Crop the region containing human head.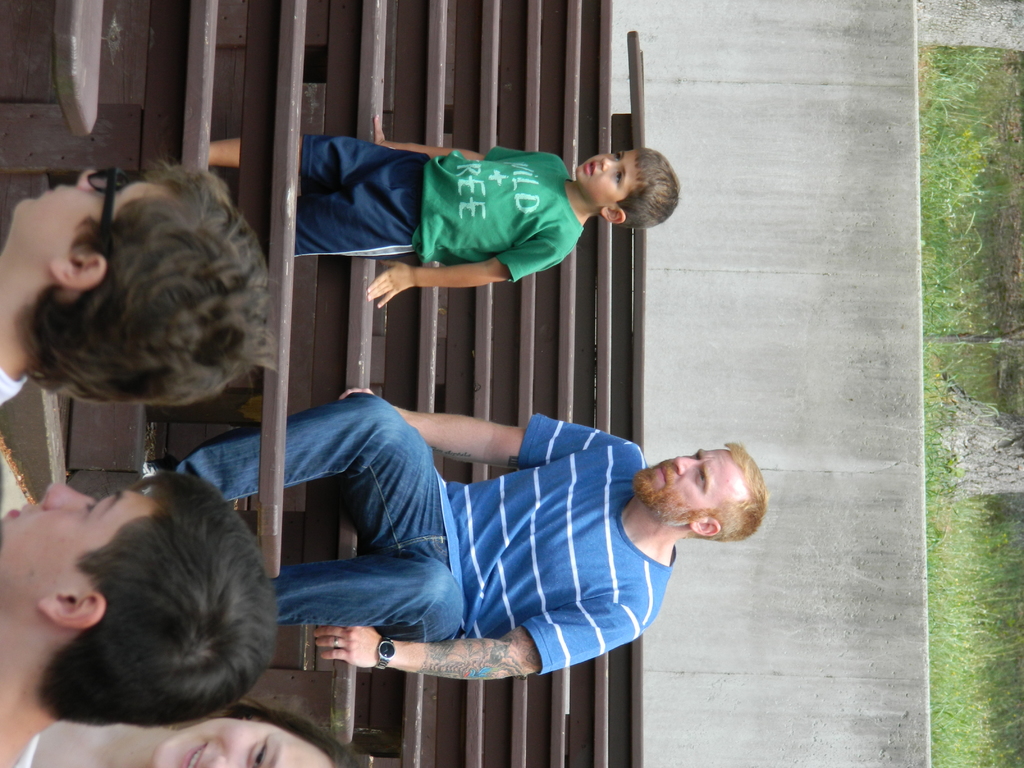
Crop region: box=[571, 148, 679, 232].
